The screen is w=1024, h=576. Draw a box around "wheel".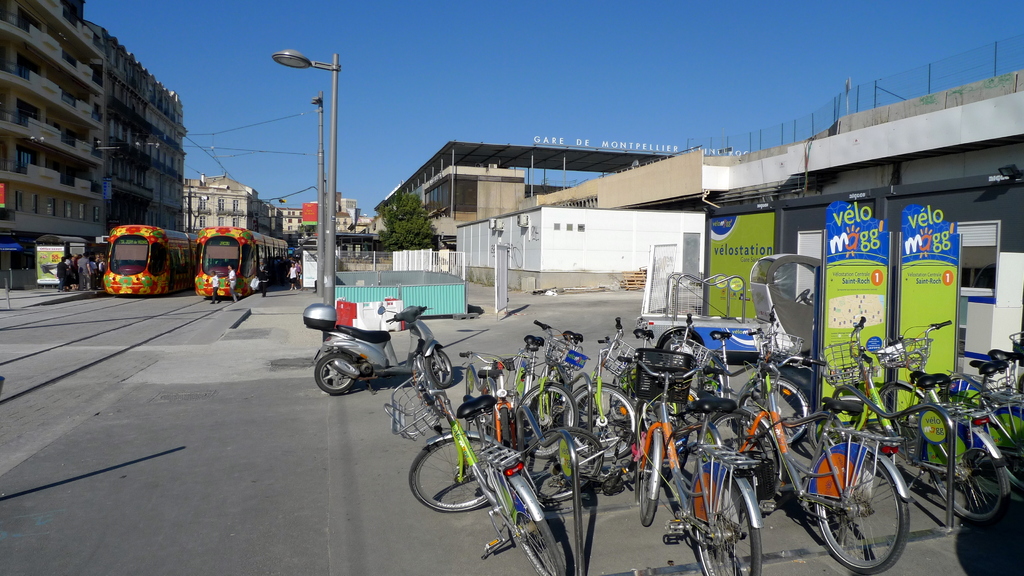
(left=927, top=417, right=1011, bottom=524).
